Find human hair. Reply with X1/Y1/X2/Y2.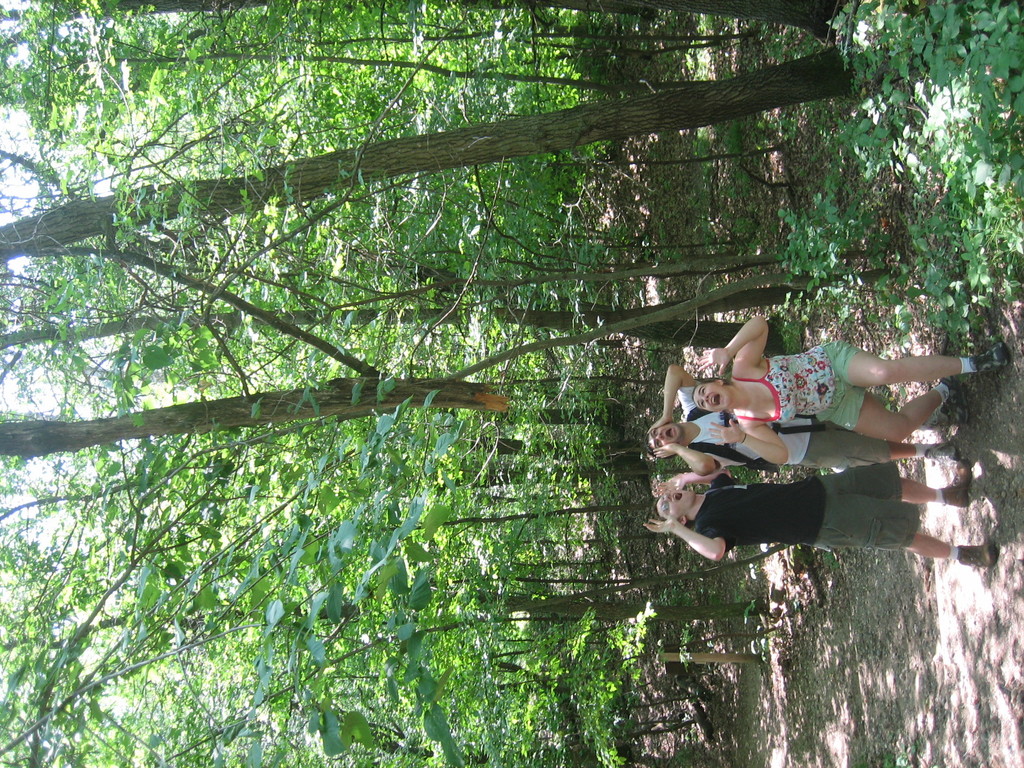
646/431/678/461.
